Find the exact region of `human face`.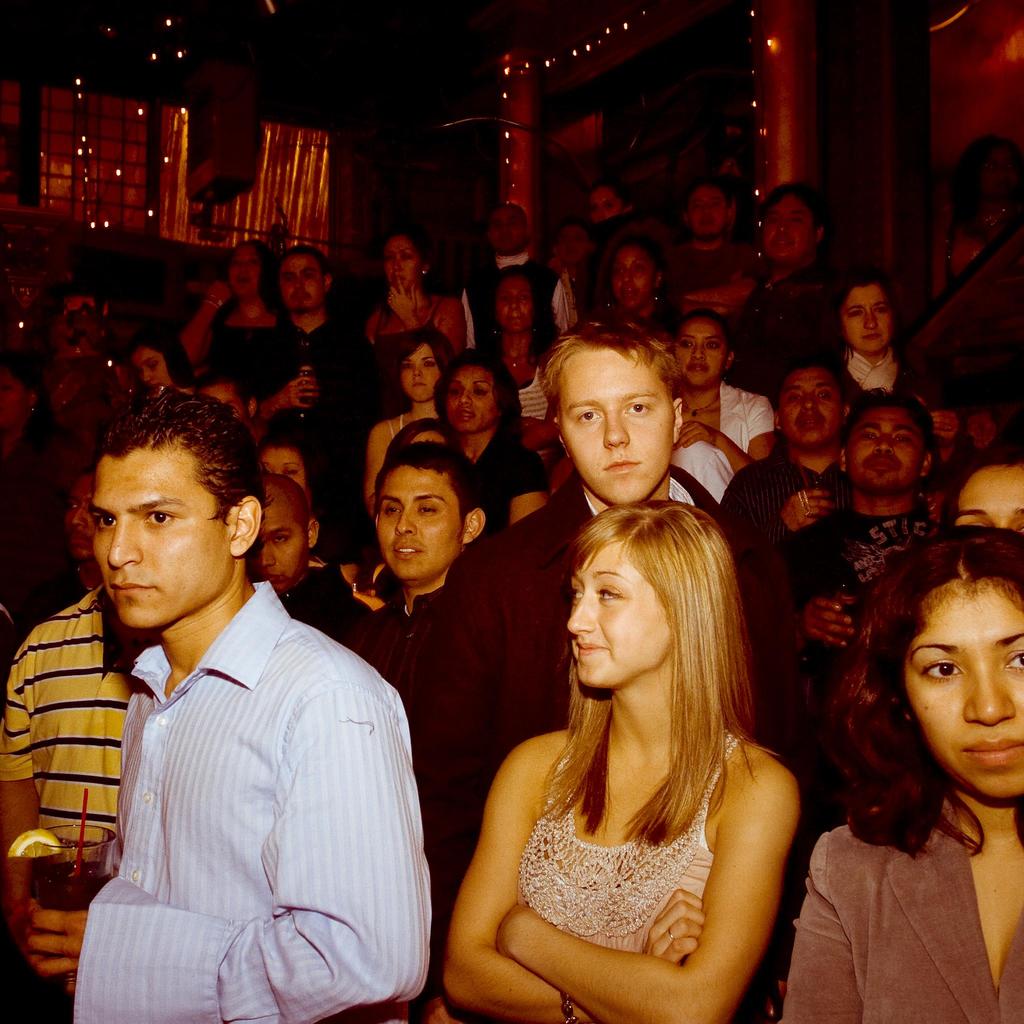
Exact region: [568, 540, 671, 693].
